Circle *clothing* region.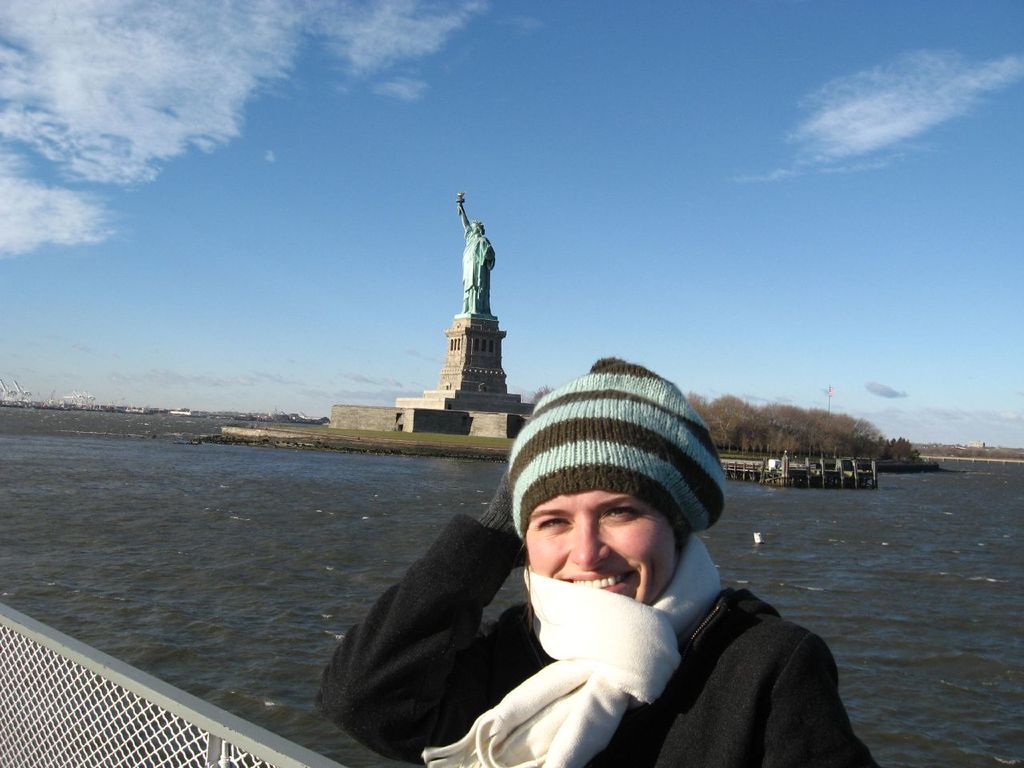
Region: (349, 437, 839, 767).
